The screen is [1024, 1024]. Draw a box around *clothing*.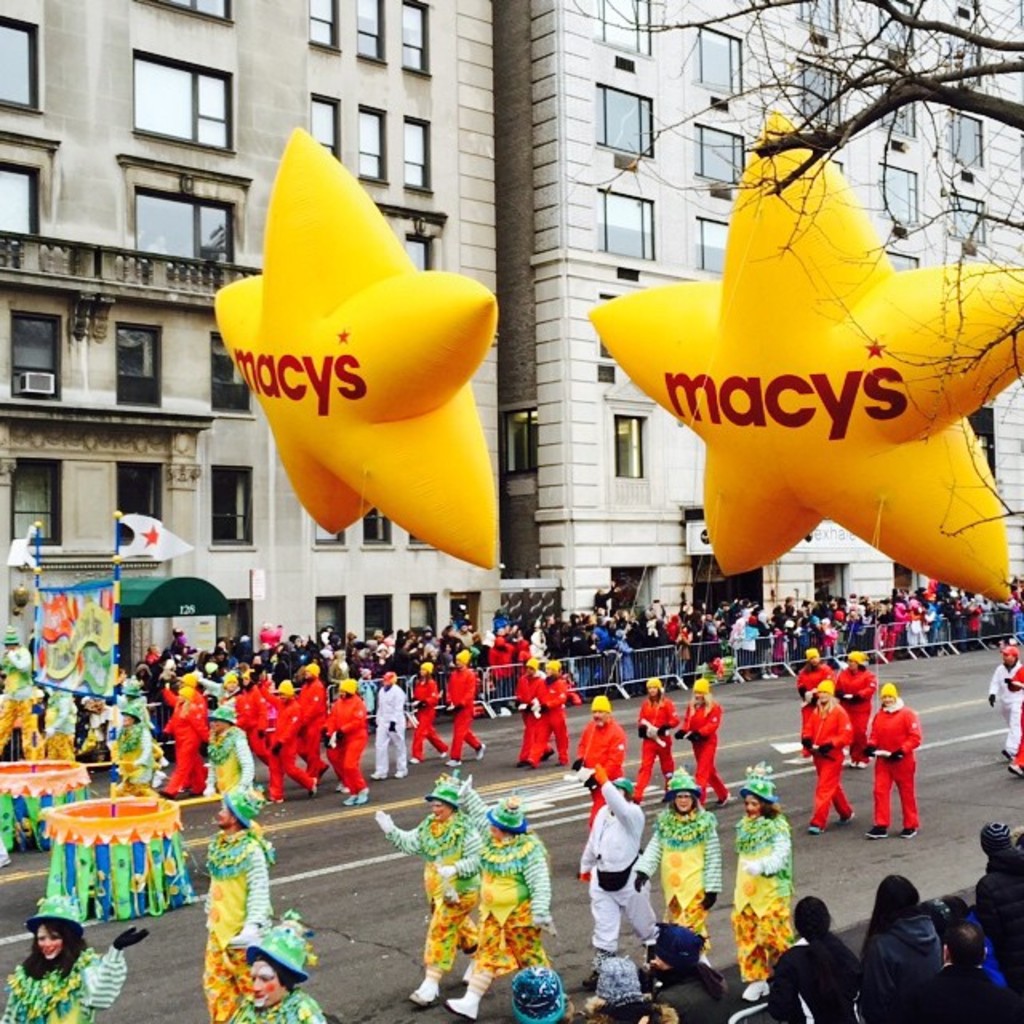
l=582, t=715, r=629, b=829.
